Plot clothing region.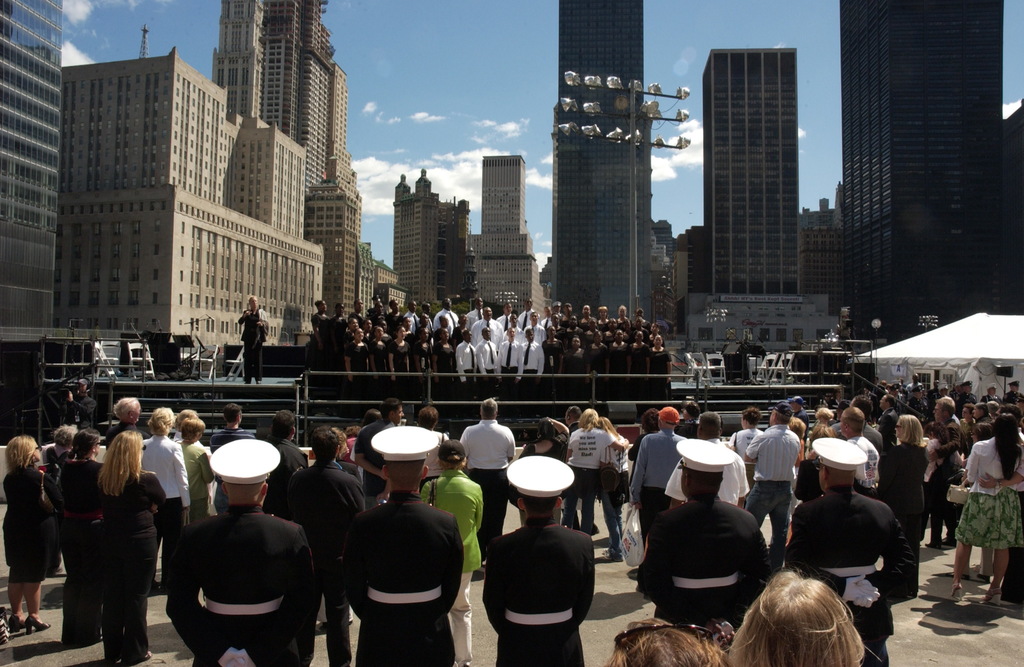
Plotted at 67,396,103,430.
